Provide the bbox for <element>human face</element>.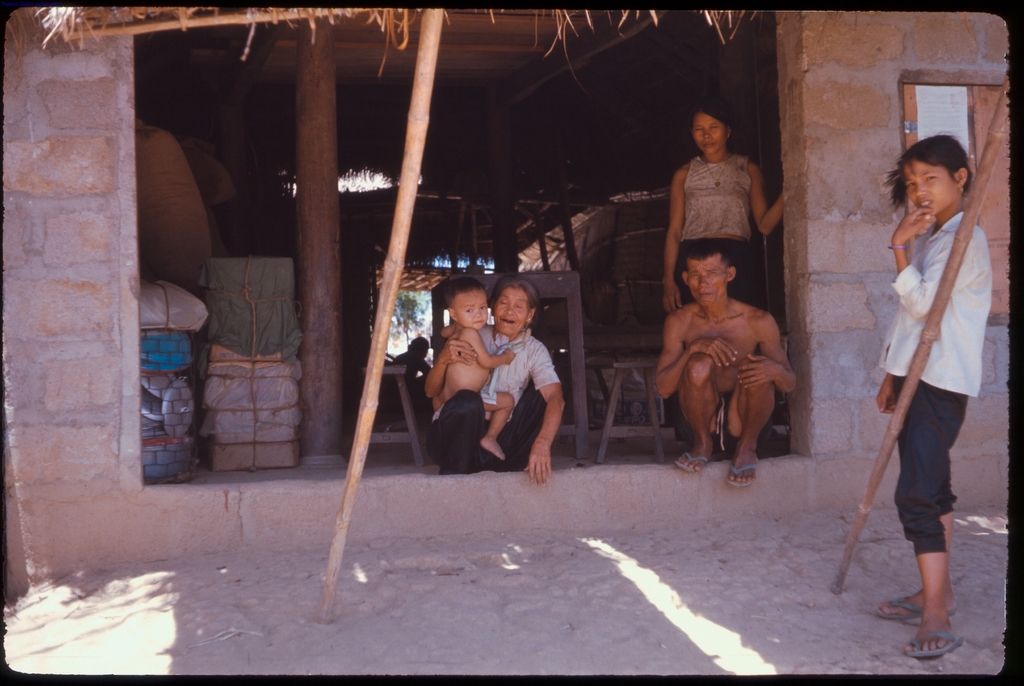
Rect(902, 160, 958, 215).
